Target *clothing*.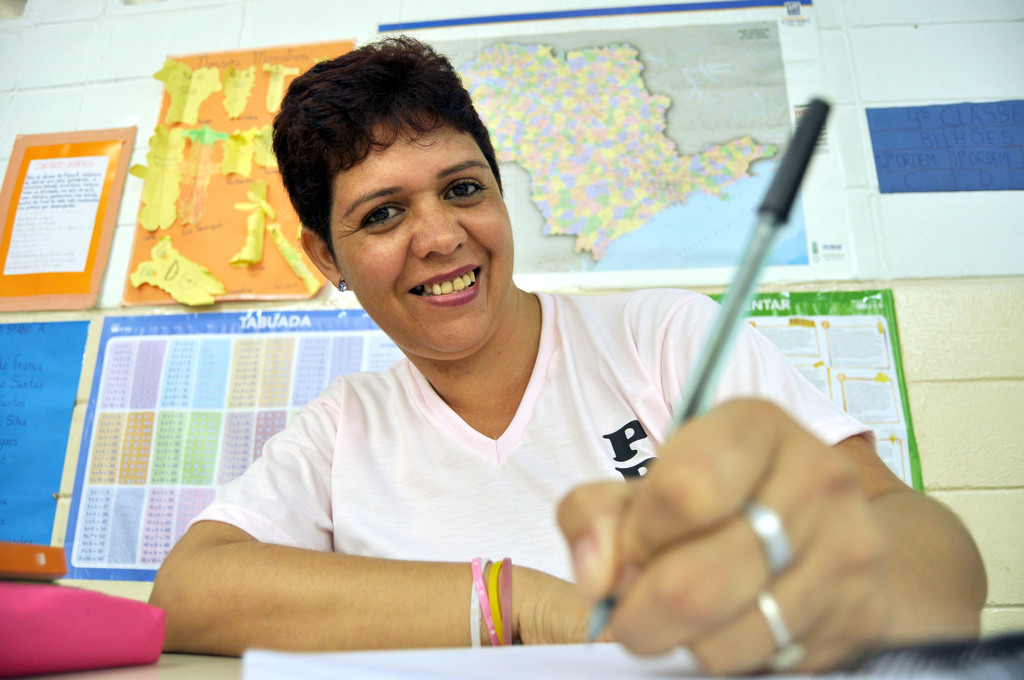
Target region: <bbox>150, 288, 747, 641</bbox>.
